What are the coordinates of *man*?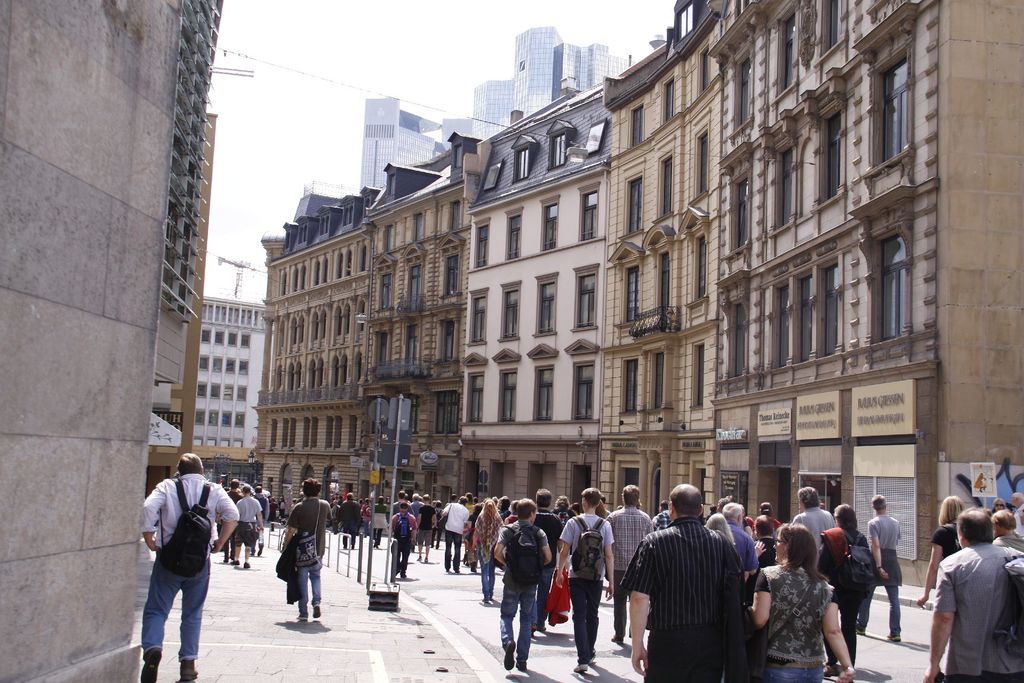
(607, 483, 657, 642).
